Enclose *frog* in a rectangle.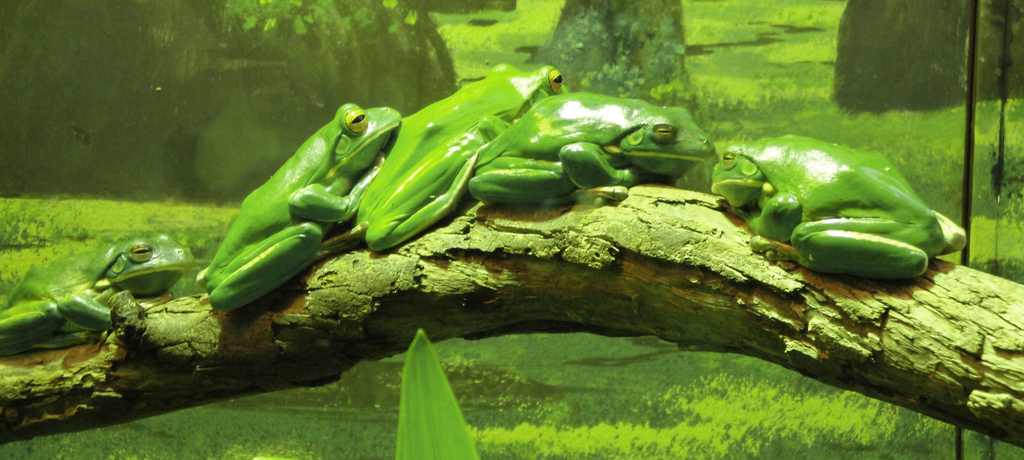
(left=202, top=104, right=405, bottom=316).
